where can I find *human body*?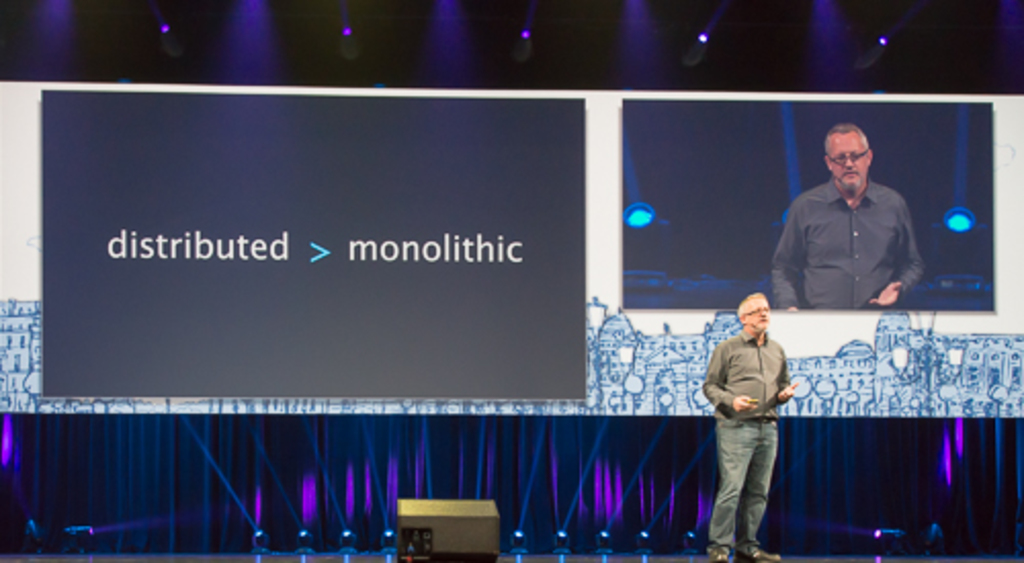
You can find it at 774, 119, 918, 315.
